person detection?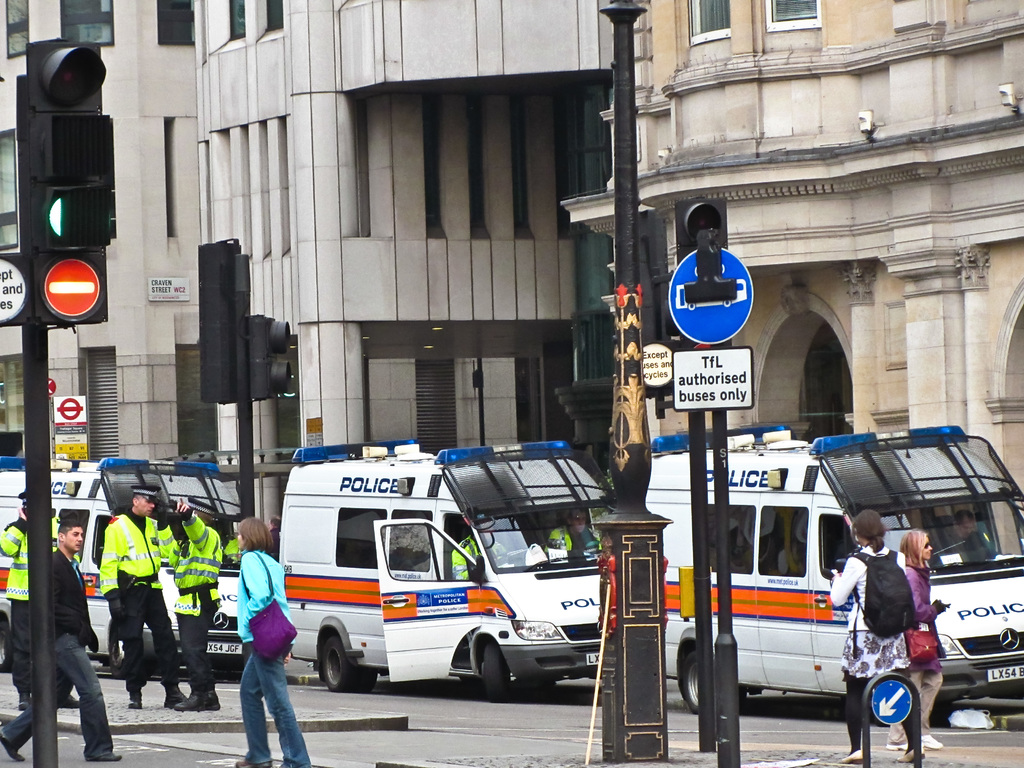
<box>453,535,514,589</box>
